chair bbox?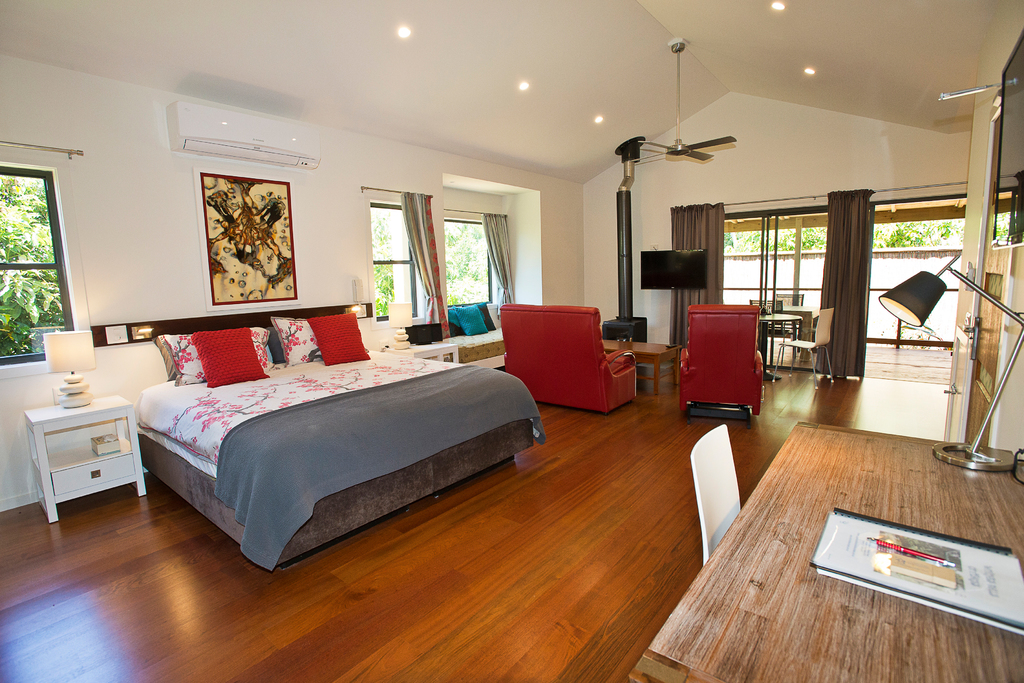
left=772, top=306, right=834, bottom=388
